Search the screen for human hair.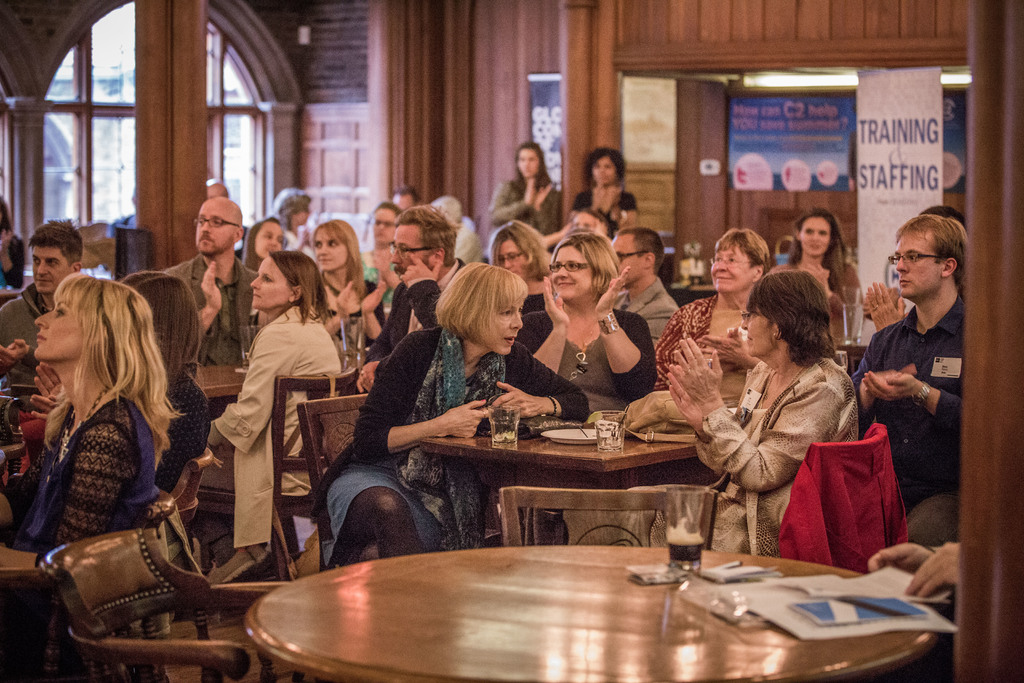
Found at crop(269, 250, 335, 327).
